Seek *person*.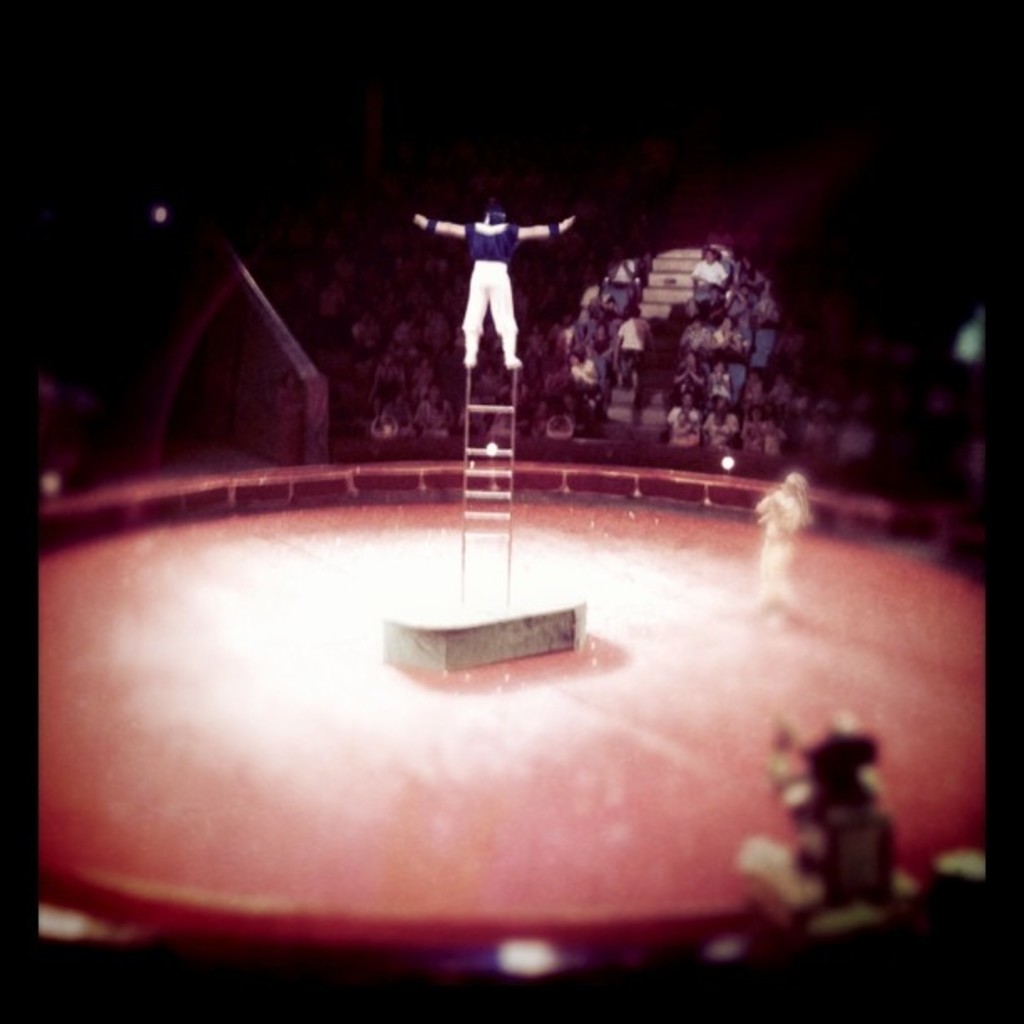
{"x1": 433, "y1": 179, "x2": 550, "y2": 390}.
